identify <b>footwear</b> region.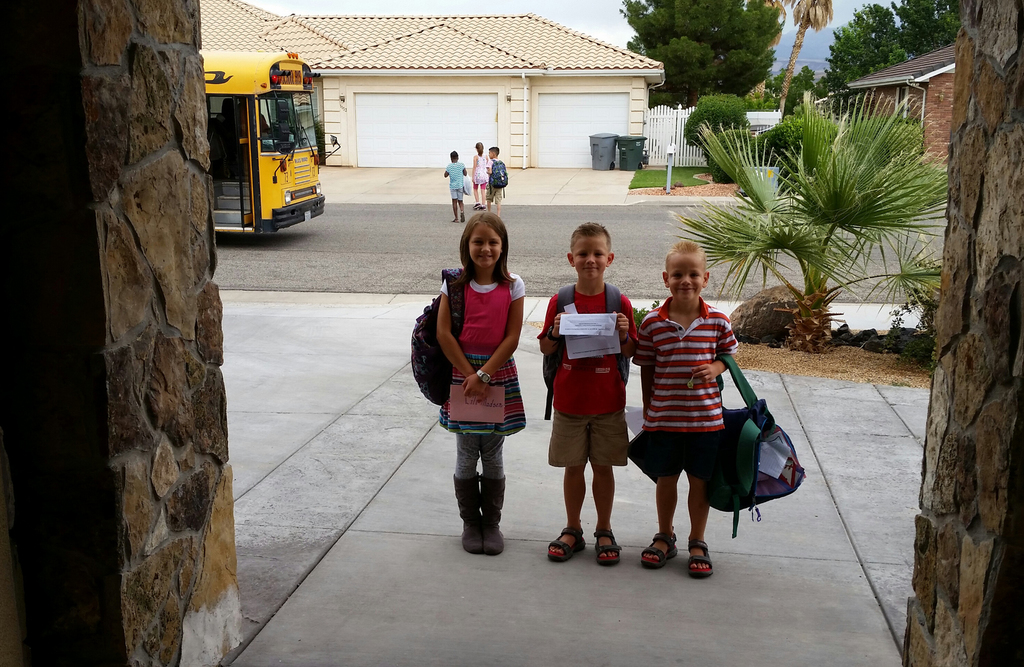
Region: (472,199,477,209).
